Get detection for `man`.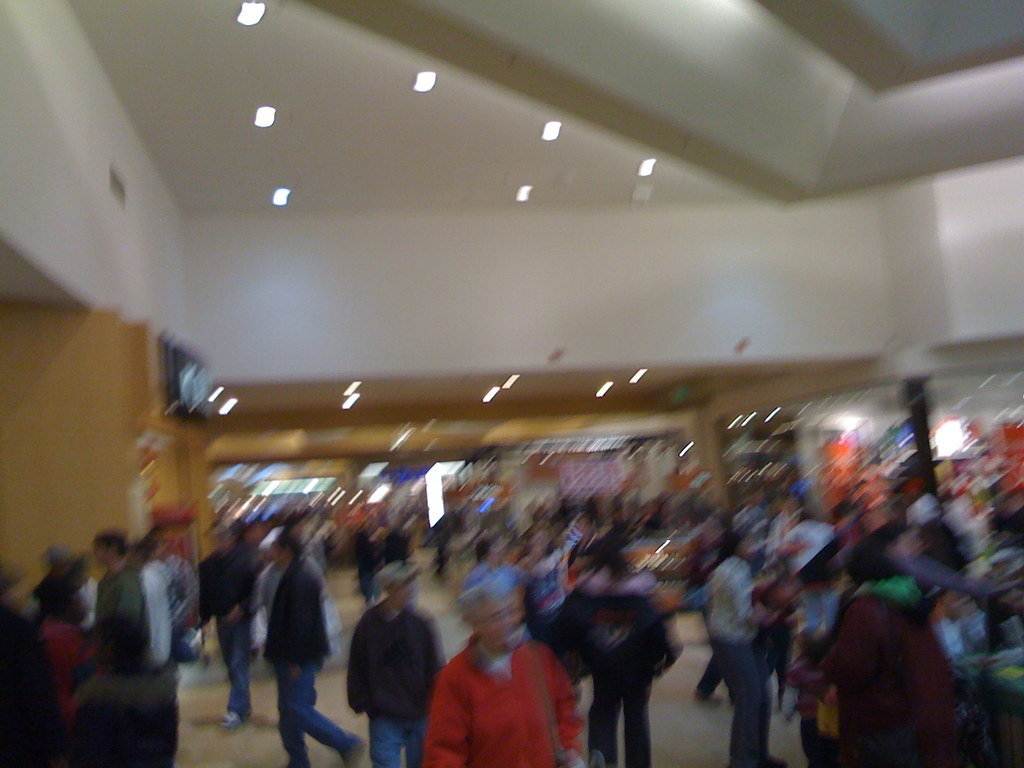
Detection: bbox(263, 535, 362, 767).
